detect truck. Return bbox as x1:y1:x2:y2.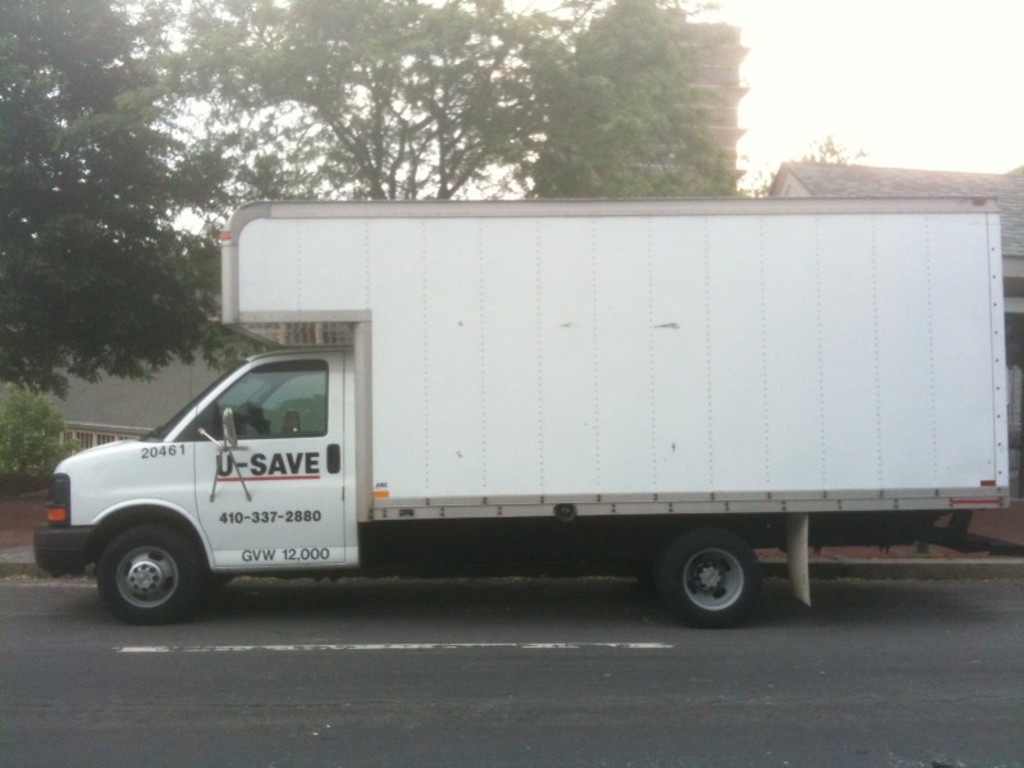
45:186:1023:643.
